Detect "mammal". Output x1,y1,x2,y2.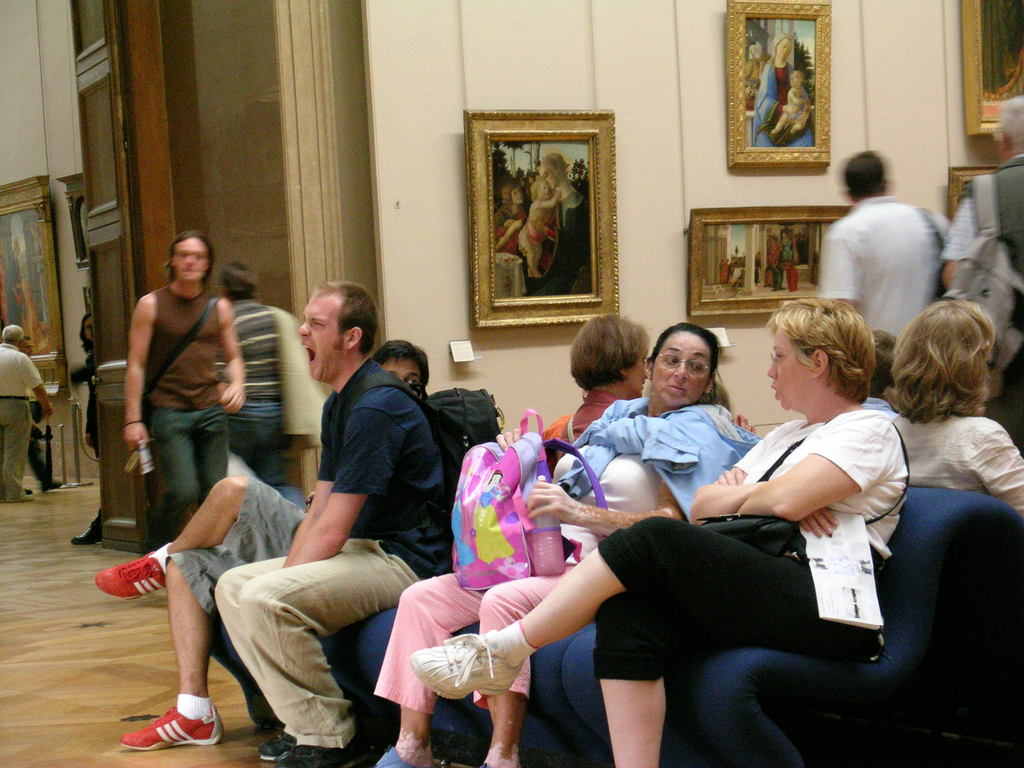
493,177,526,252.
